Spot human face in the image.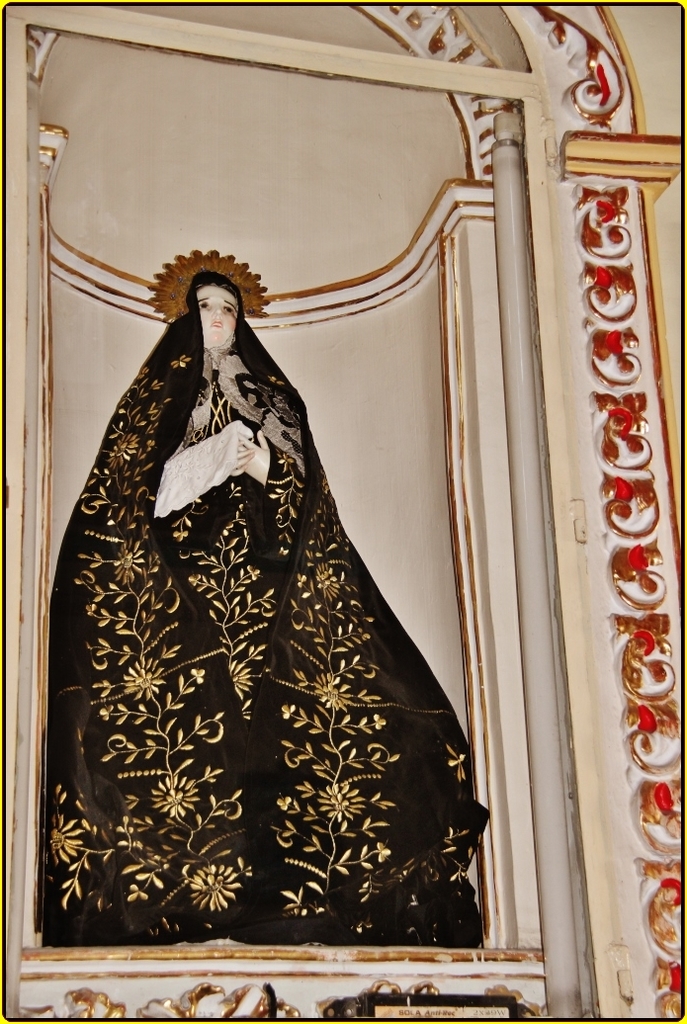
human face found at 200 278 237 353.
